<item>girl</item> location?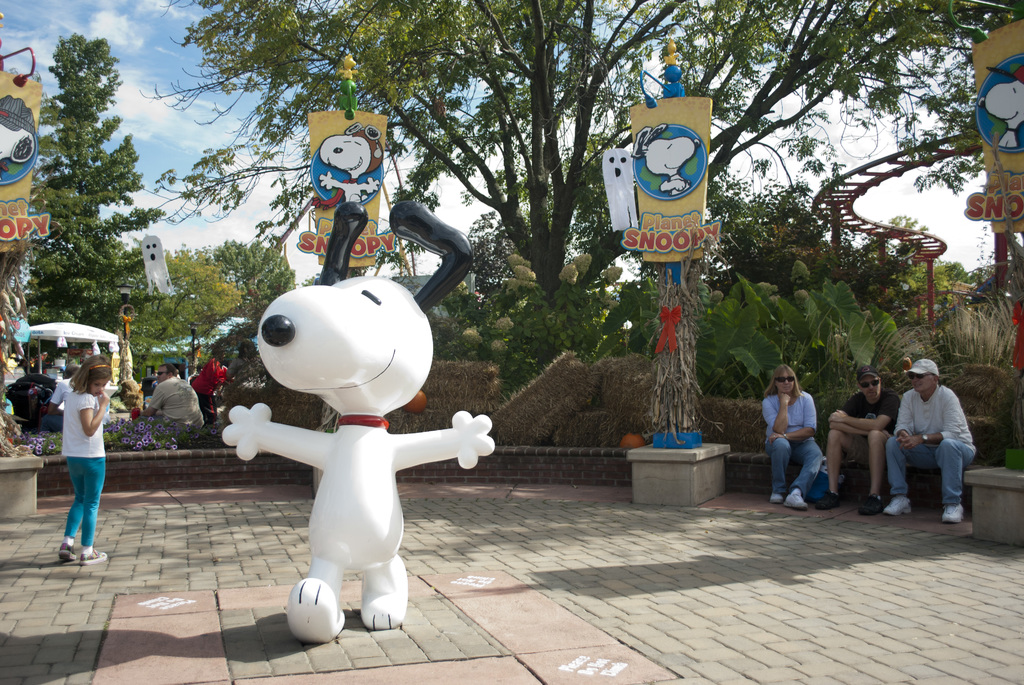
Rect(57, 356, 111, 567)
